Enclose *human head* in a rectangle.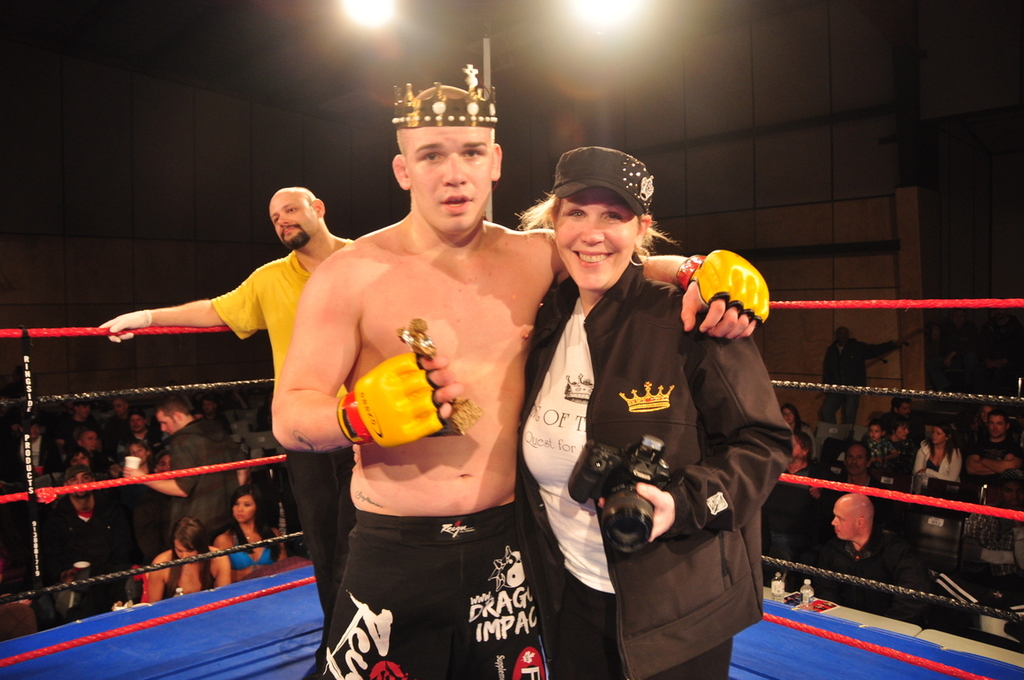
[198, 399, 220, 417].
